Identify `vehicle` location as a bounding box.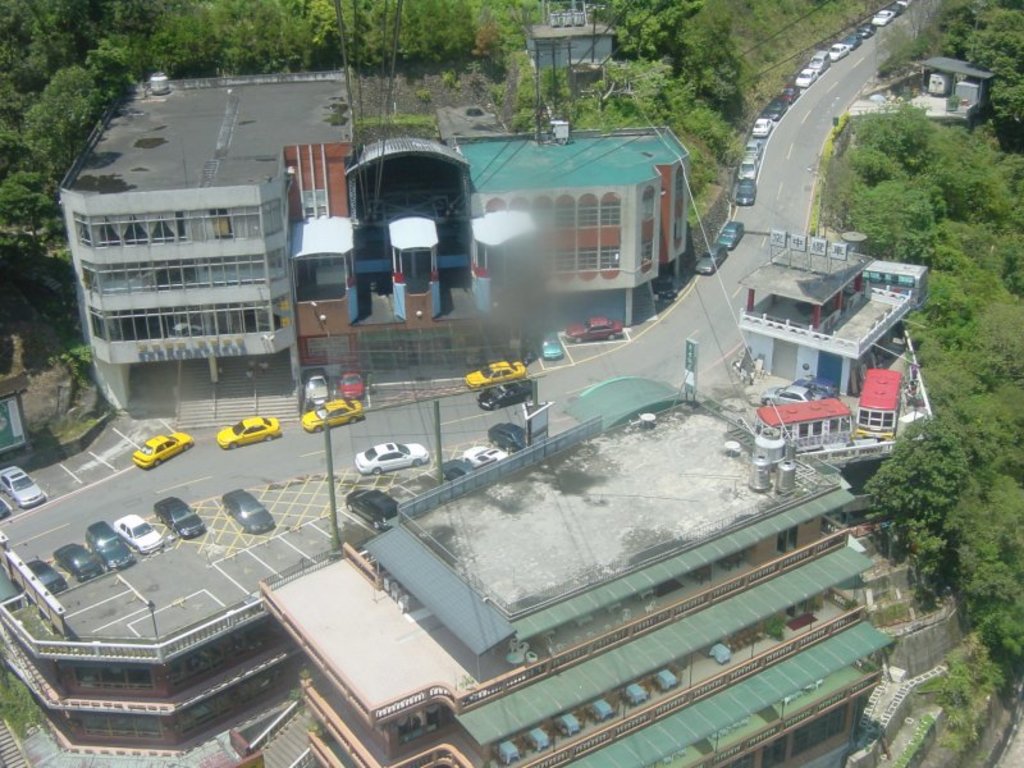
rect(460, 444, 508, 467).
